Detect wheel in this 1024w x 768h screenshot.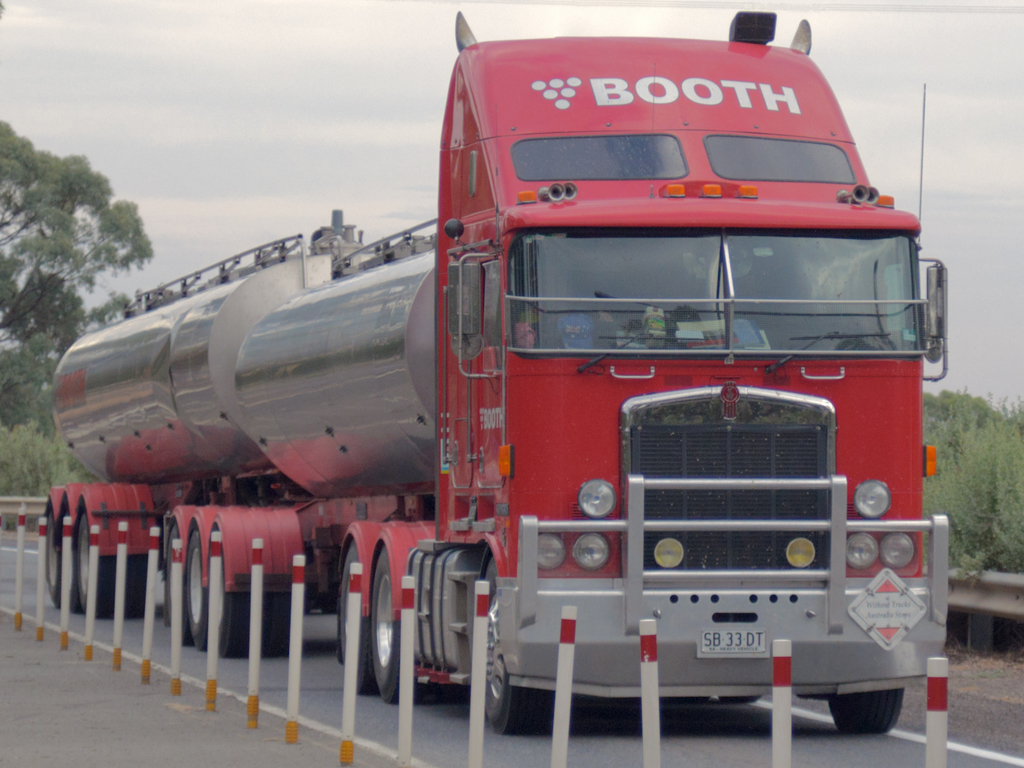
Detection: rect(40, 506, 67, 610).
